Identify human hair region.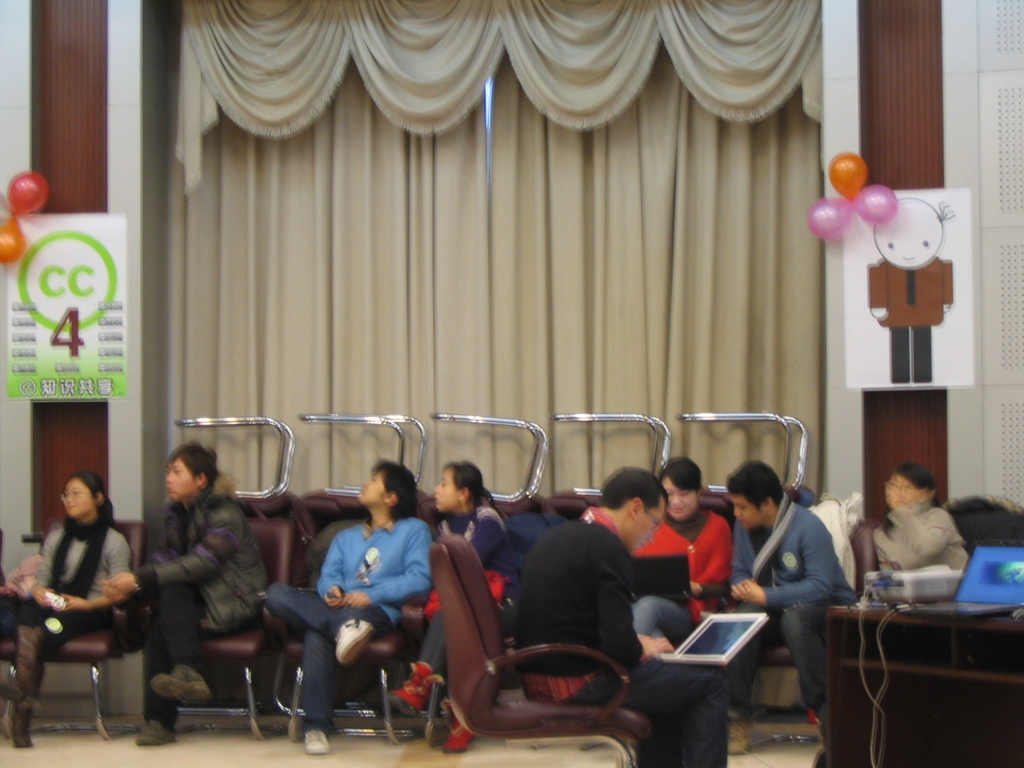
Region: x1=64, y1=470, x2=117, y2=528.
